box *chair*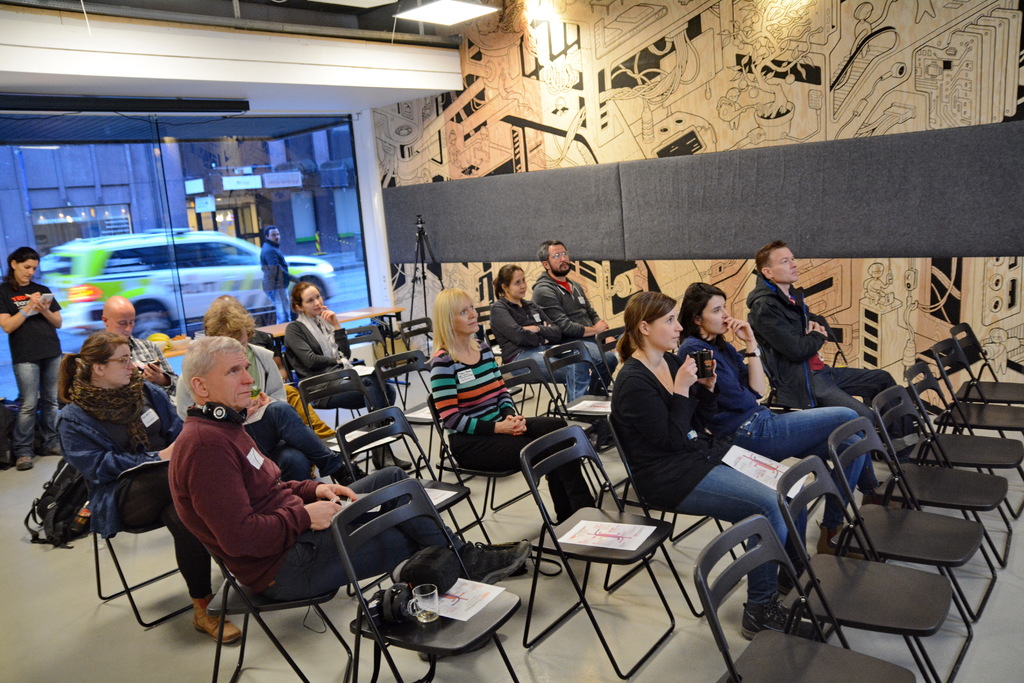
box=[893, 362, 1023, 570]
